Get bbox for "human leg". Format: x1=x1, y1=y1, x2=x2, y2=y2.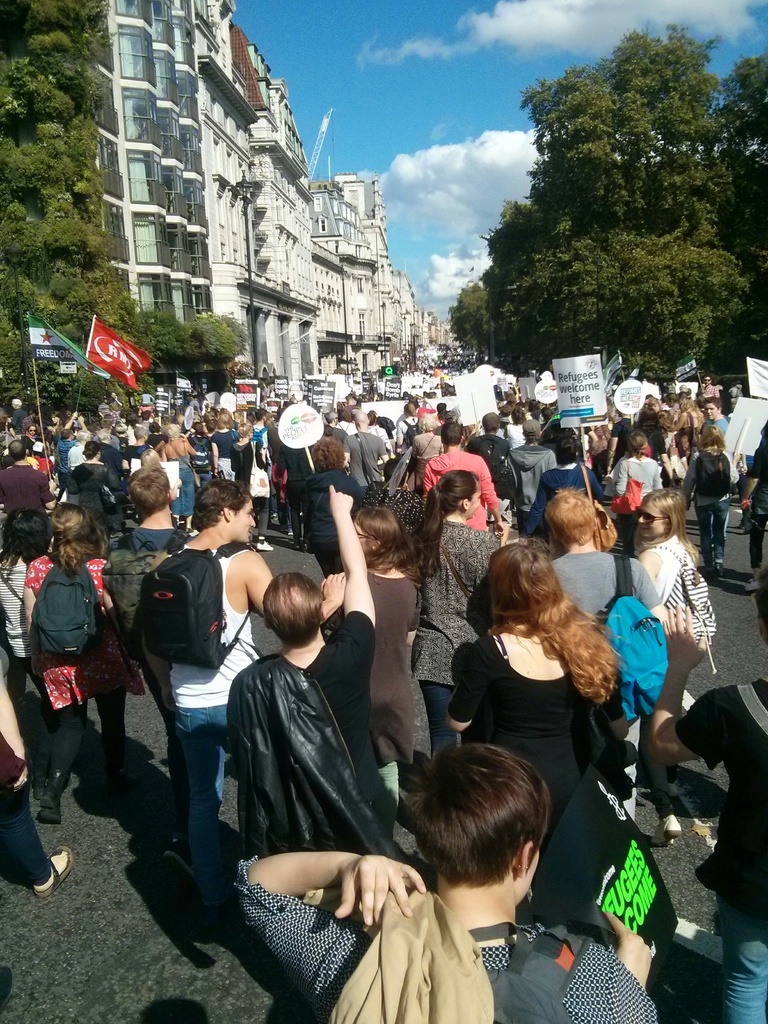
x1=616, y1=509, x2=640, y2=554.
